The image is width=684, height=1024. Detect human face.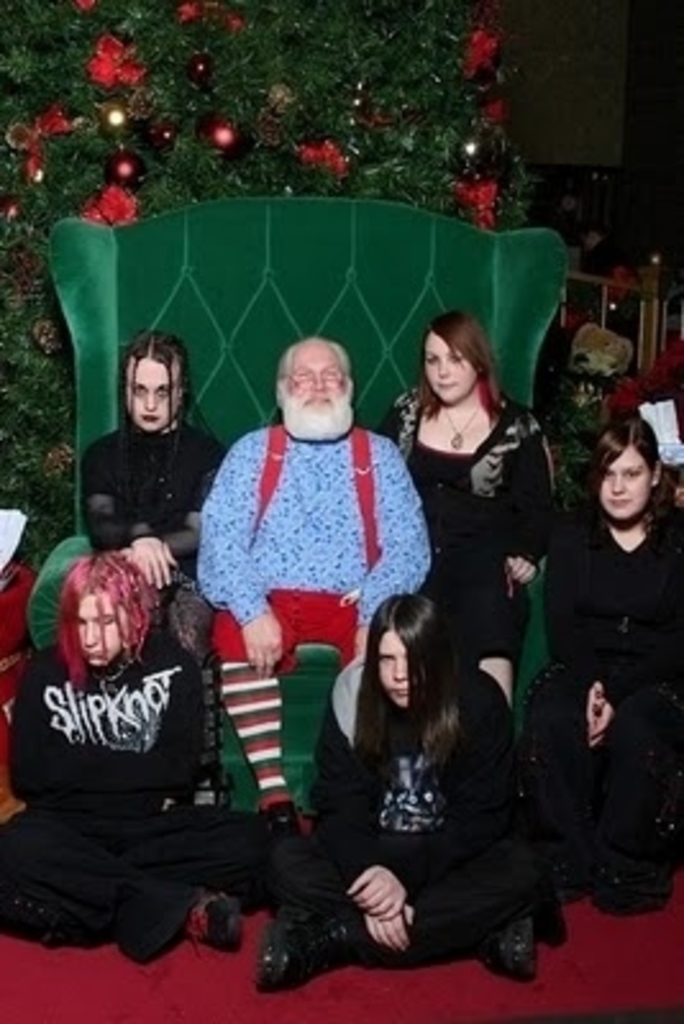
Detection: <box>602,443,646,527</box>.
